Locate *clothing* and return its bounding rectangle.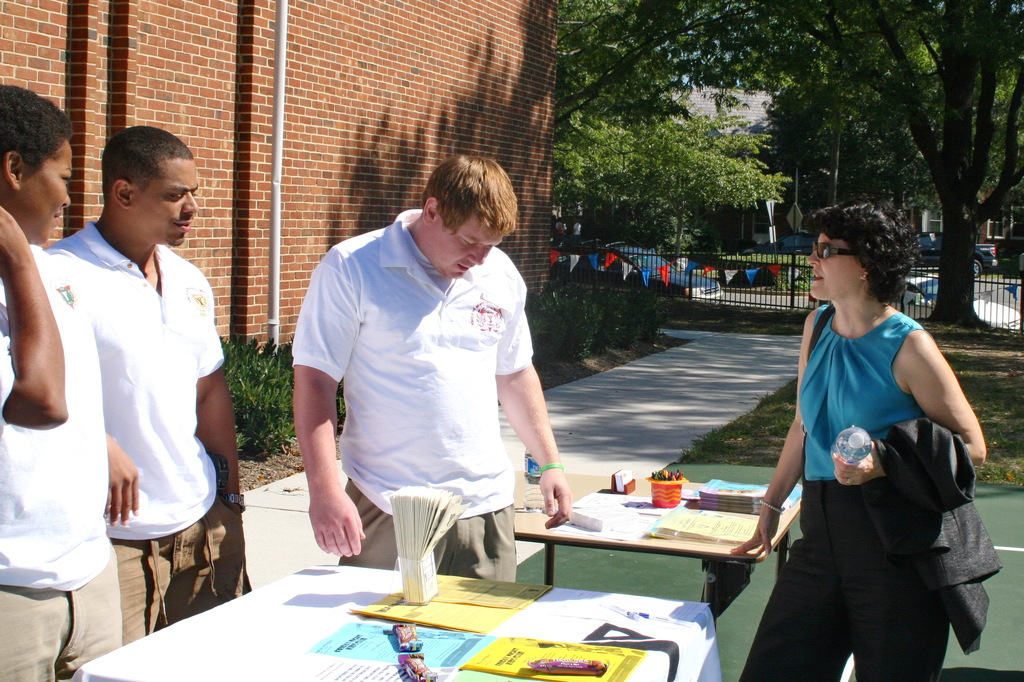
<box>0,240,124,681</box>.
